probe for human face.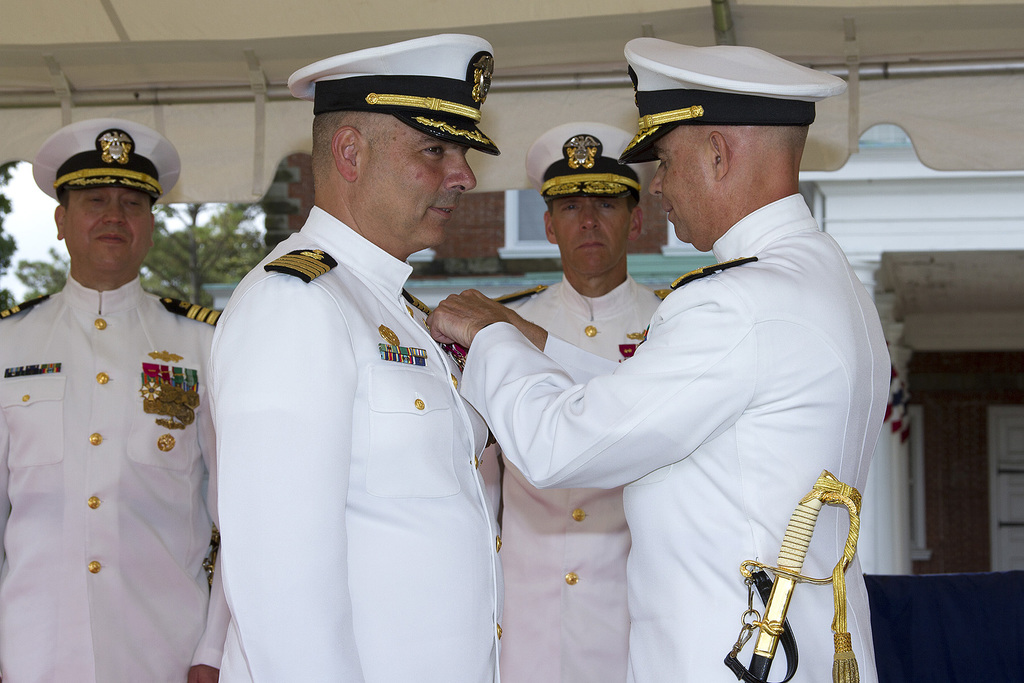
Probe result: <bbox>553, 195, 635, 277</bbox>.
